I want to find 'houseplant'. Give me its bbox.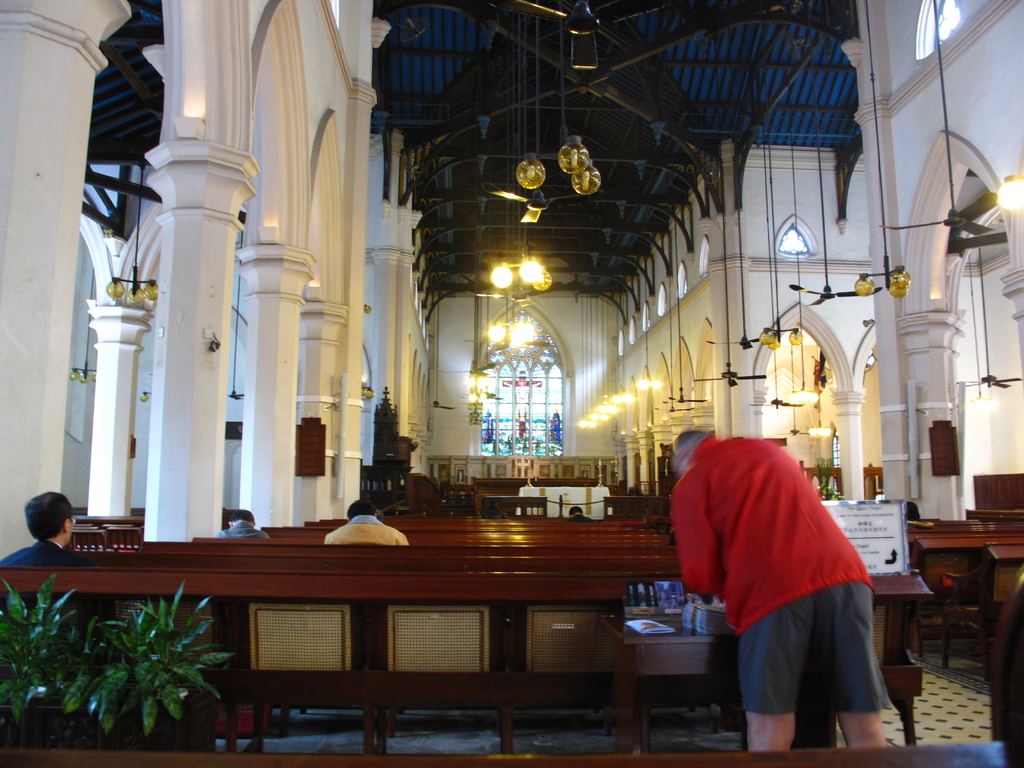
pyautogui.locateOnScreen(0, 561, 223, 763).
